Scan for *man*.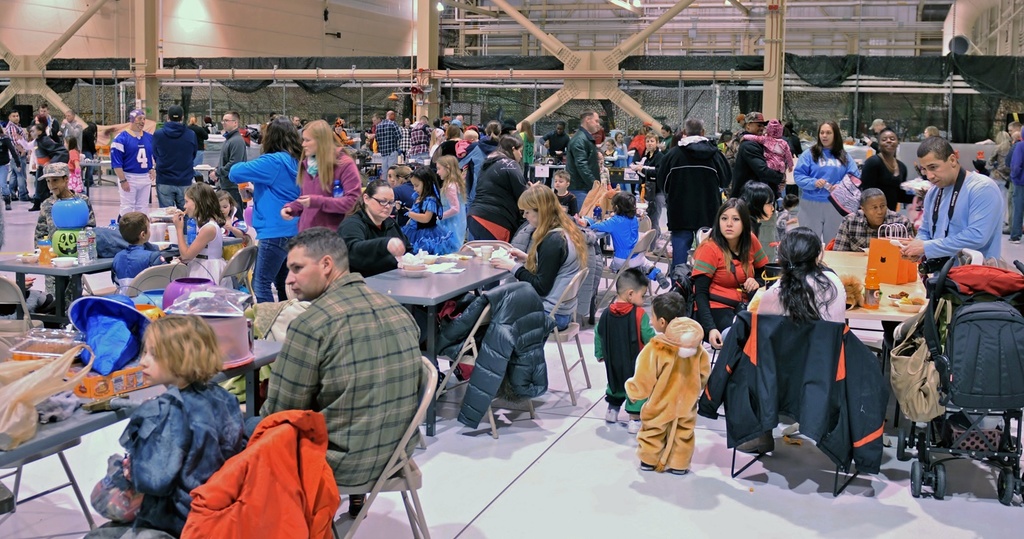
Scan result: detection(897, 136, 1001, 264).
